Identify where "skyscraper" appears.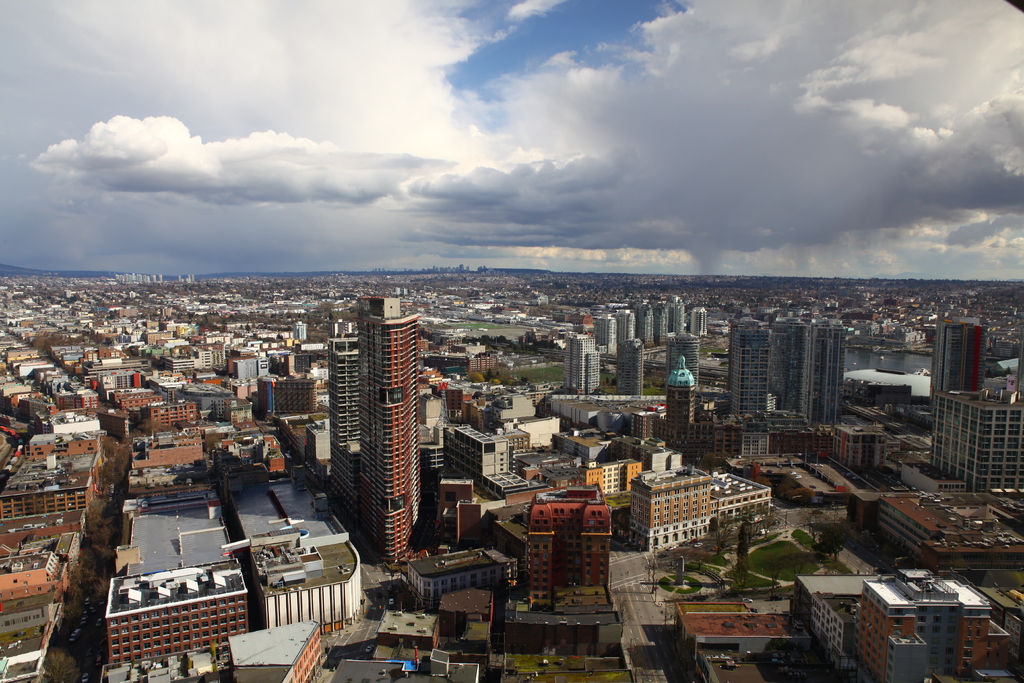
Appears at detection(652, 299, 666, 344).
